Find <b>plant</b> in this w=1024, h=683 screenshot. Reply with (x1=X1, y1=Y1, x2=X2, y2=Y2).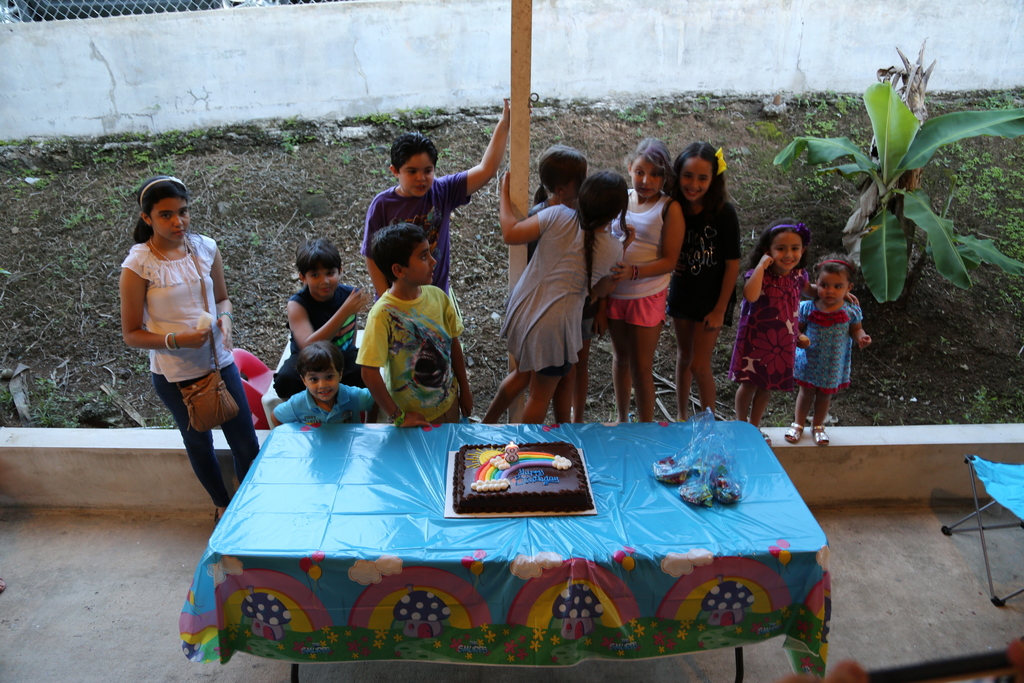
(x1=372, y1=112, x2=399, y2=129).
